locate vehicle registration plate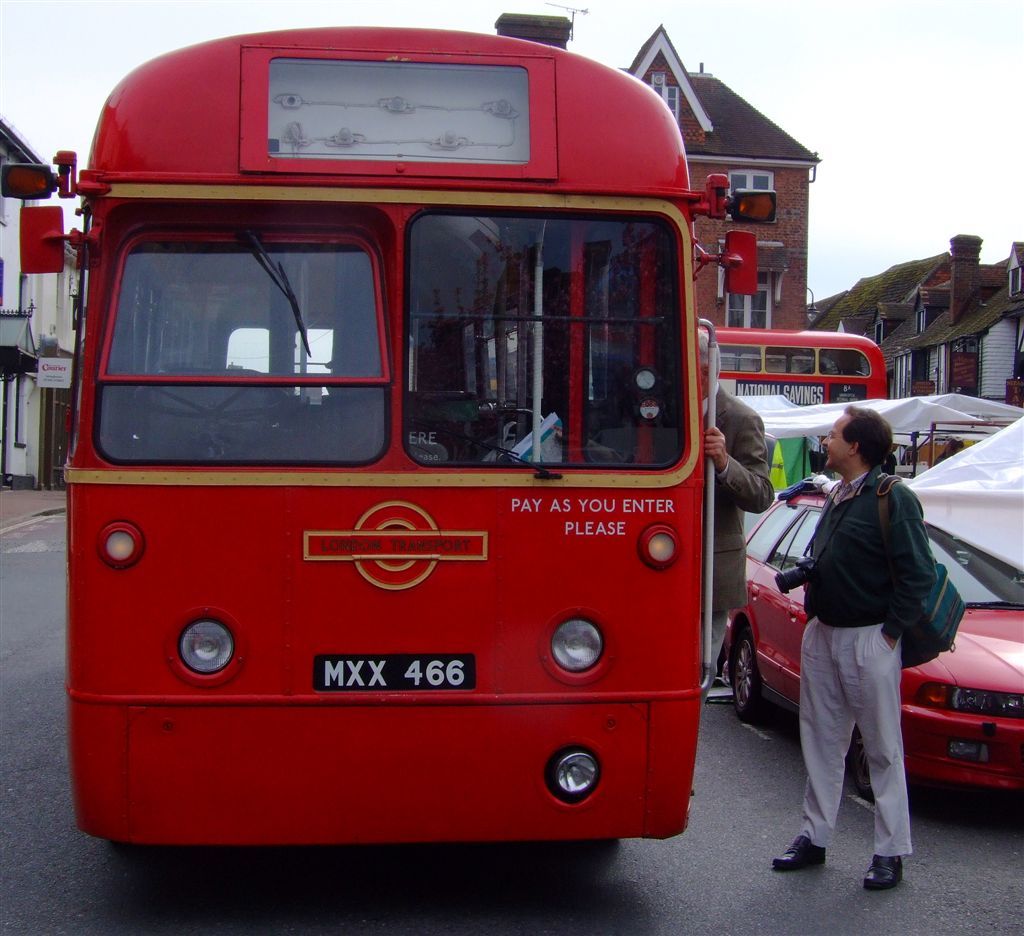
311 648 477 691
